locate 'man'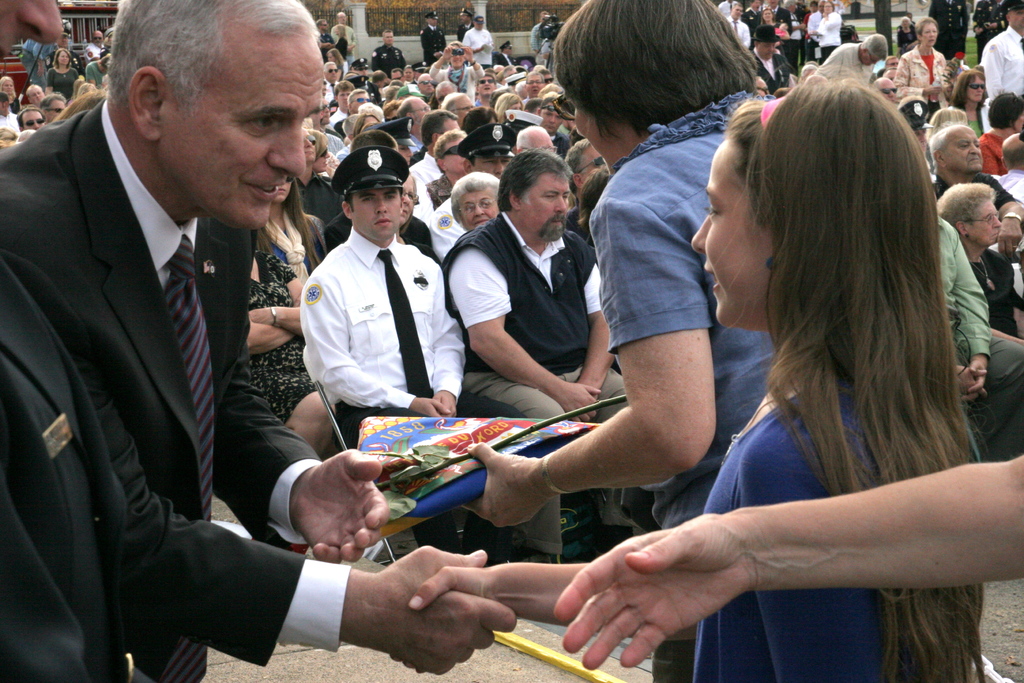
select_region(351, 56, 387, 104)
